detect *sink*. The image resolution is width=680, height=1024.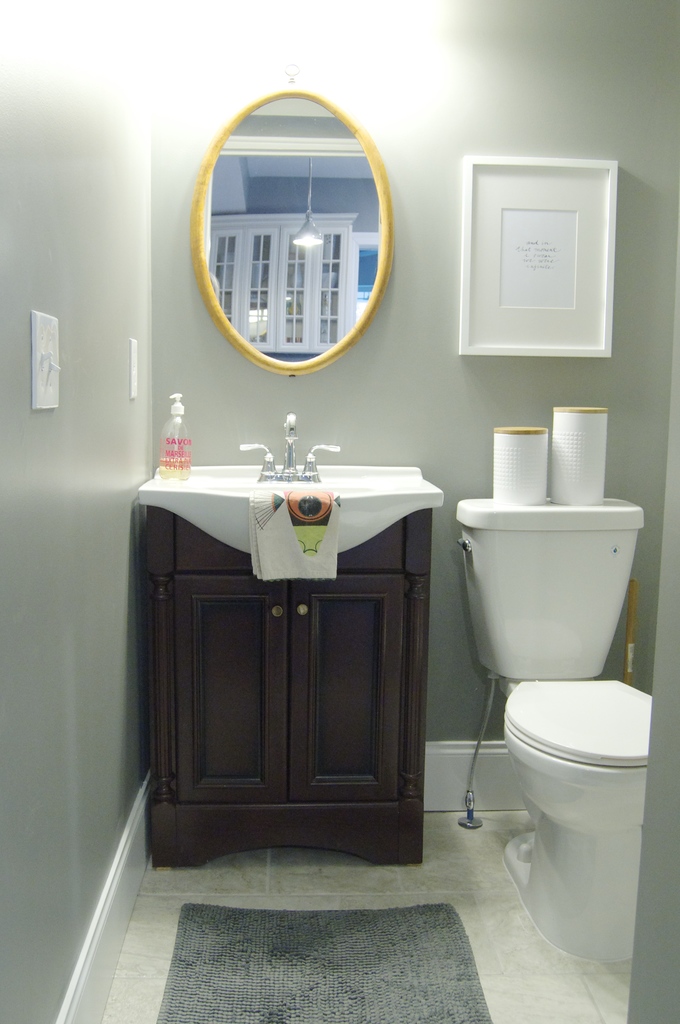
locate(135, 415, 444, 565).
